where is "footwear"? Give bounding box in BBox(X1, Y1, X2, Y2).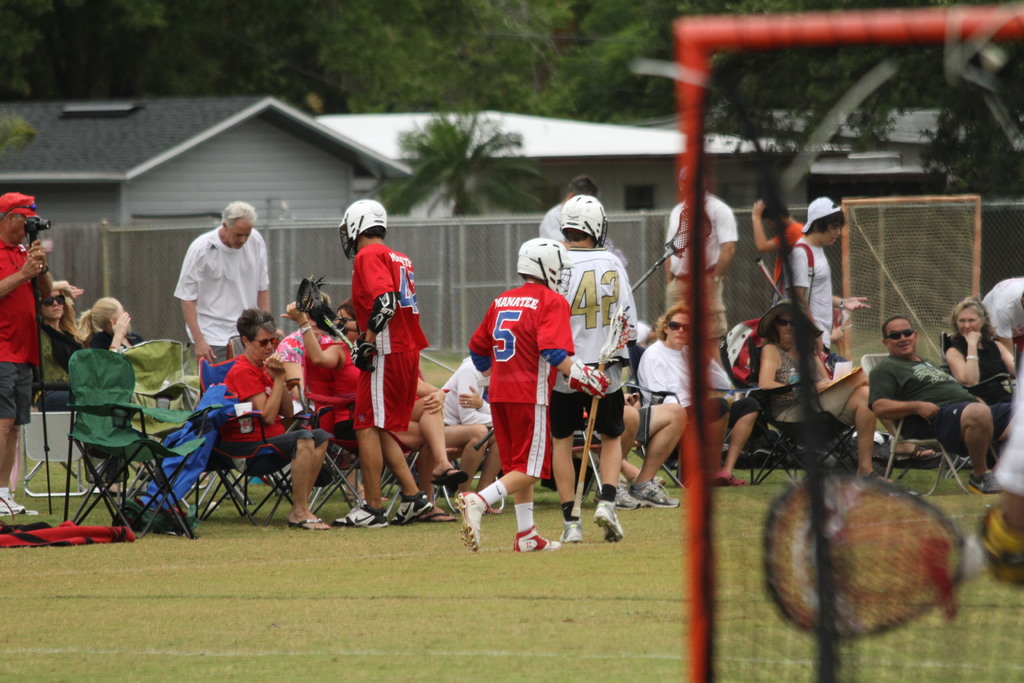
BBox(429, 468, 465, 488).
